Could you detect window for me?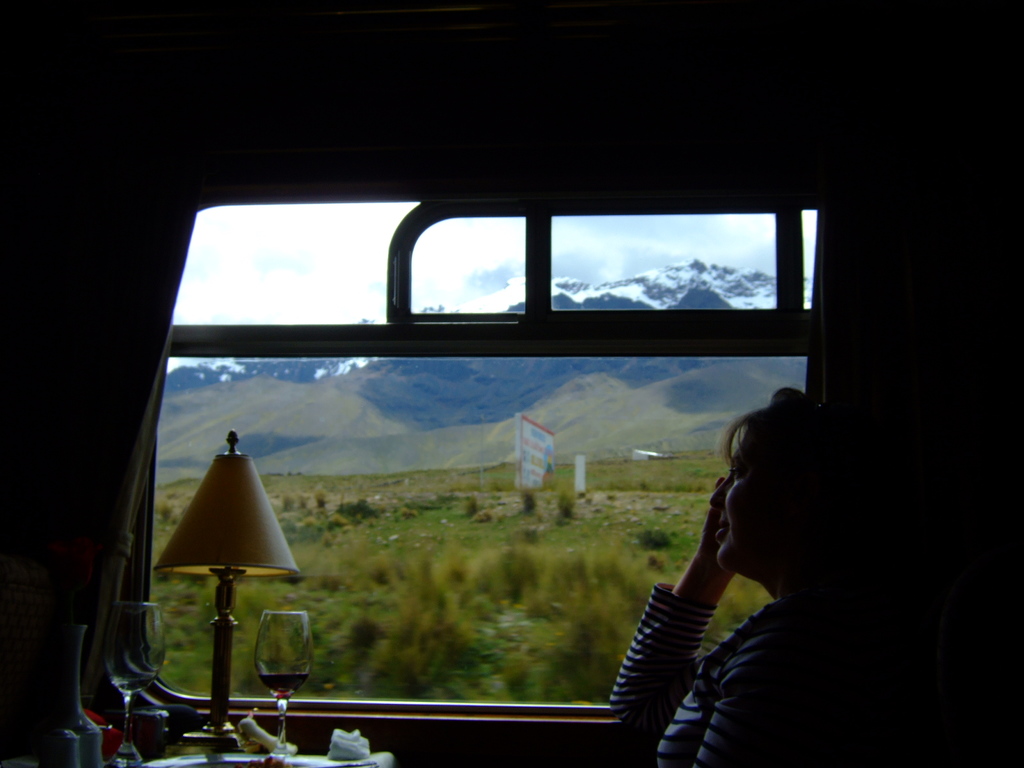
Detection result: [x1=136, y1=191, x2=829, y2=717].
